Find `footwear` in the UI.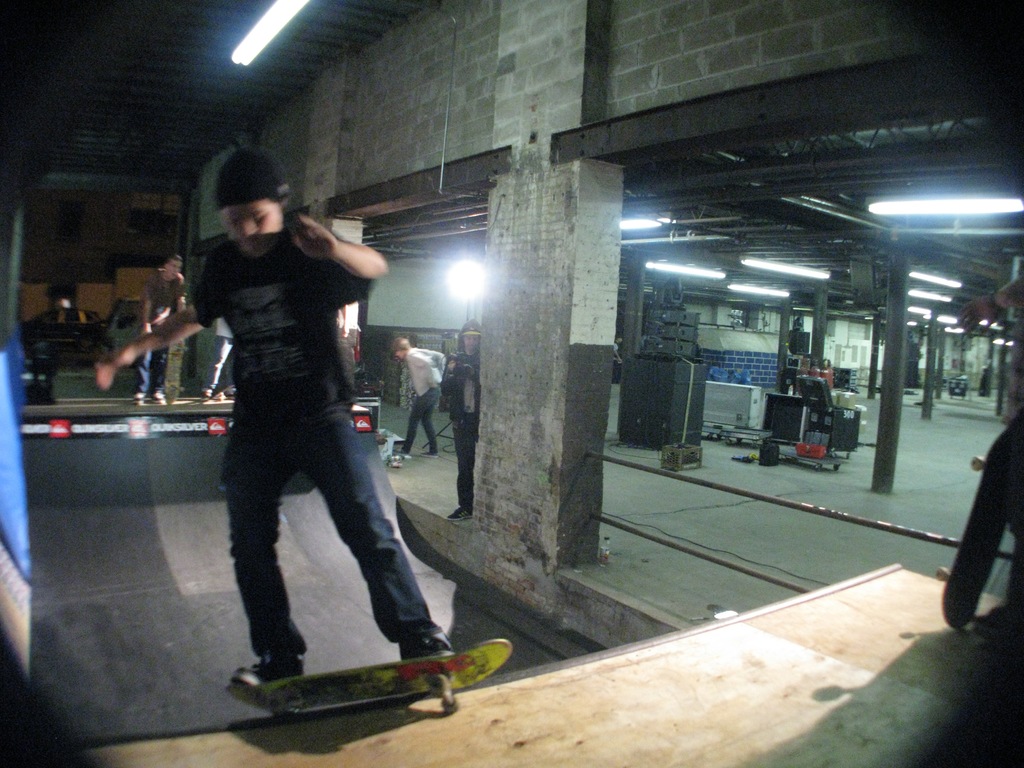
UI element at 202 390 212 396.
